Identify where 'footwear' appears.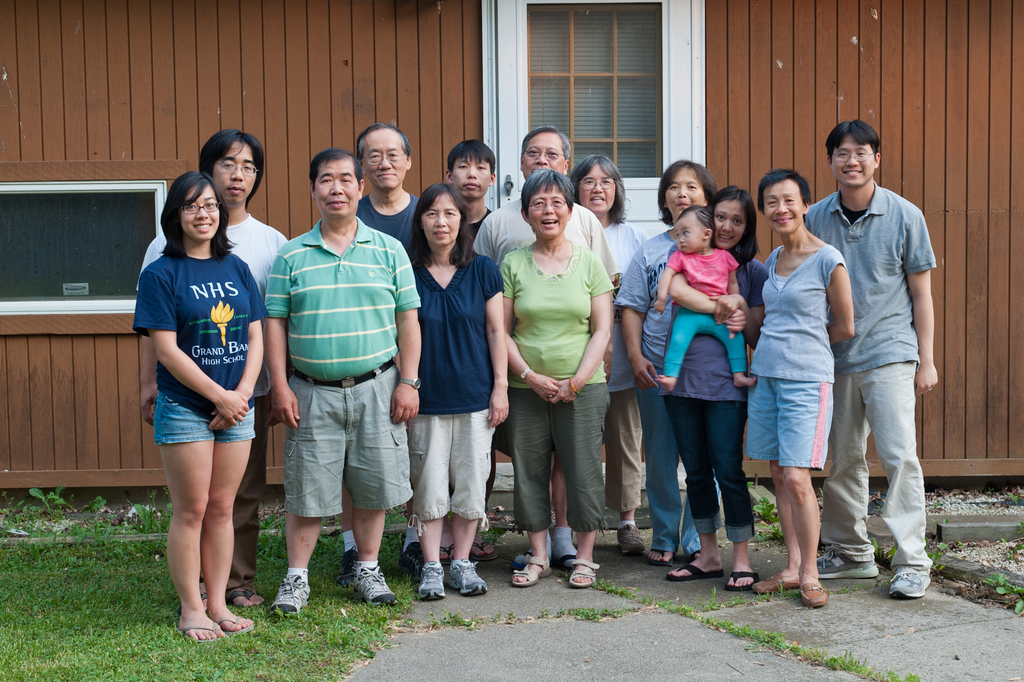
Appears at bbox(228, 583, 253, 610).
